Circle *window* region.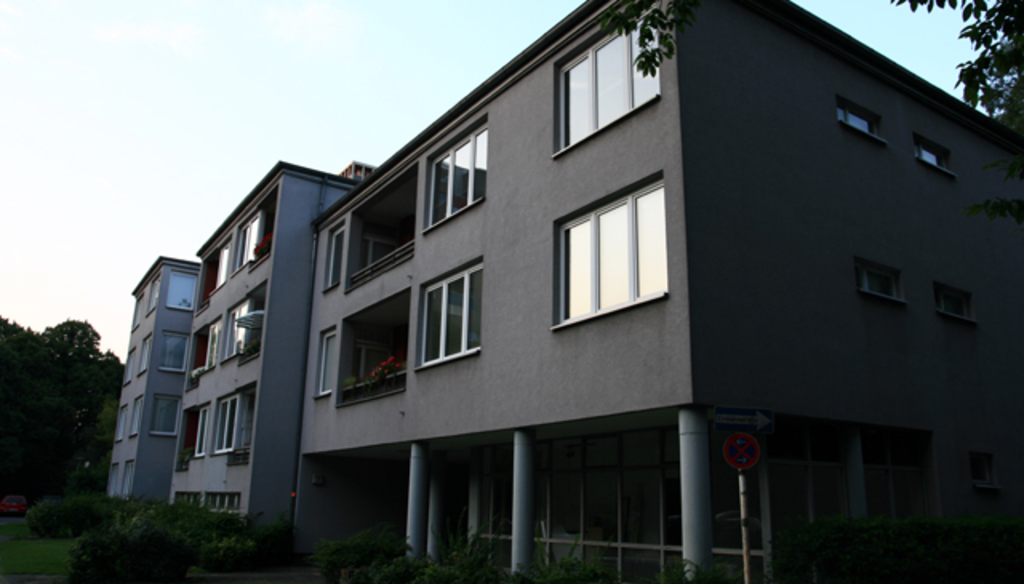
Region: Rect(165, 269, 205, 309).
